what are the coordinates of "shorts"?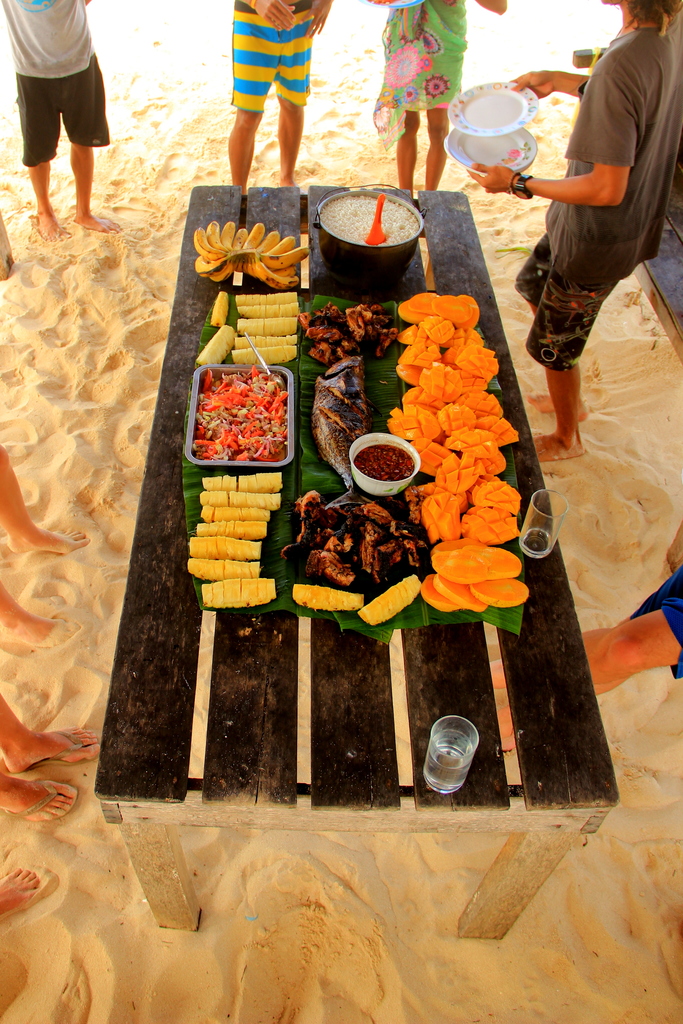
box=[13, 49, 99, 144].
